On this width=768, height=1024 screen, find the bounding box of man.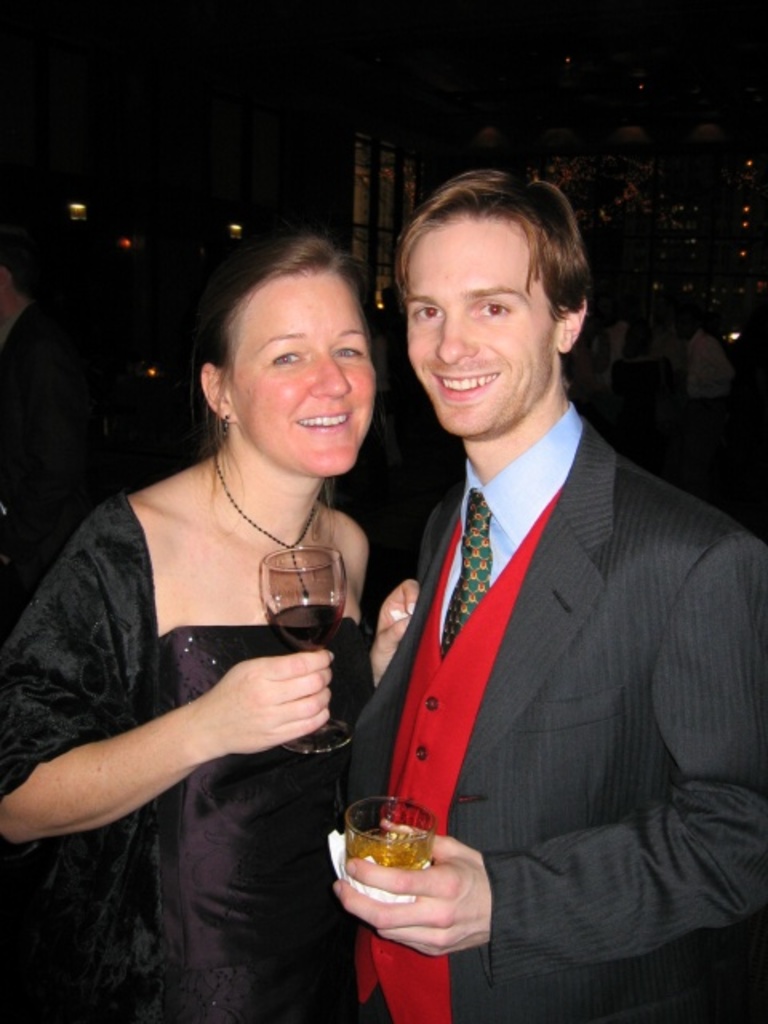
Bounding box: (589, 304, 648, 398).
